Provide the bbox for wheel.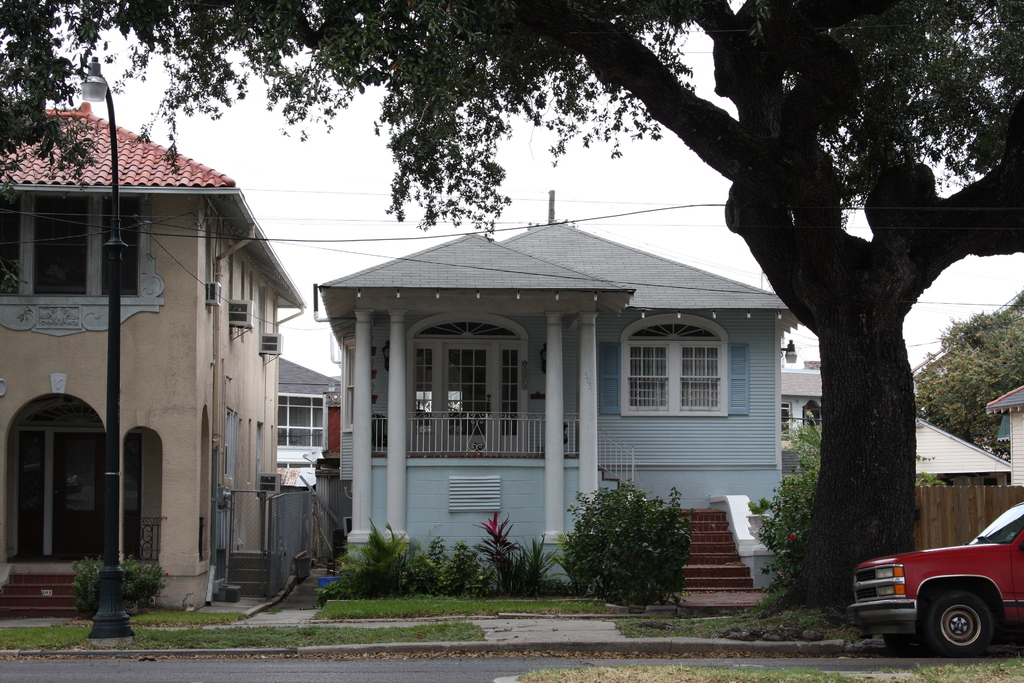
(918, 582, 995, 658).
